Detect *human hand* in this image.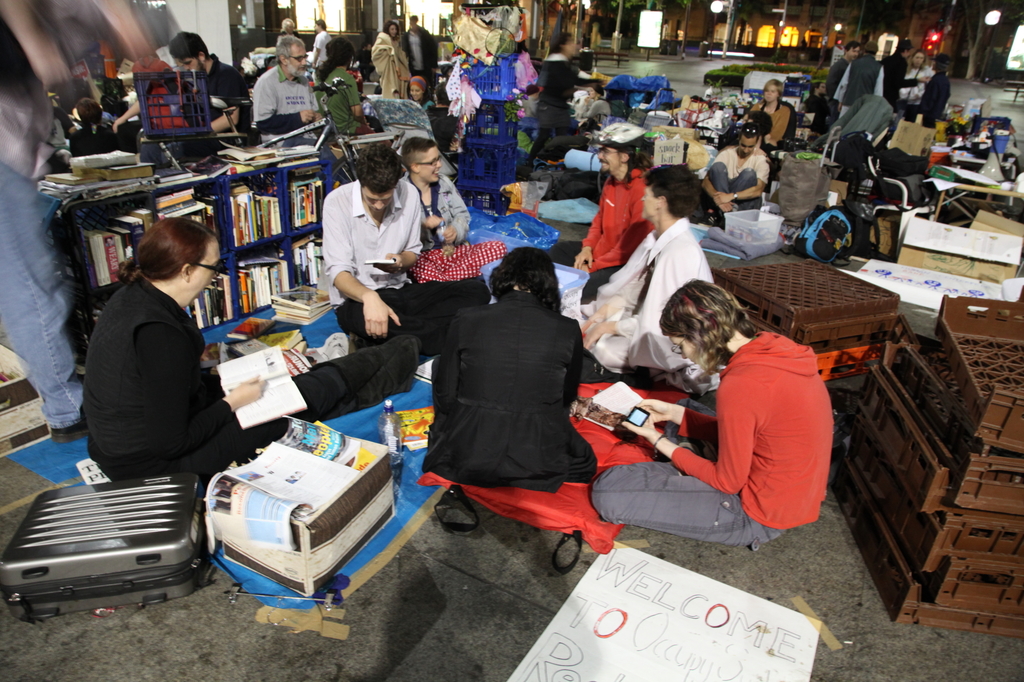
Detection: {"x1": 362, "y1": 289, "x2": 400, "y2": 338}.
